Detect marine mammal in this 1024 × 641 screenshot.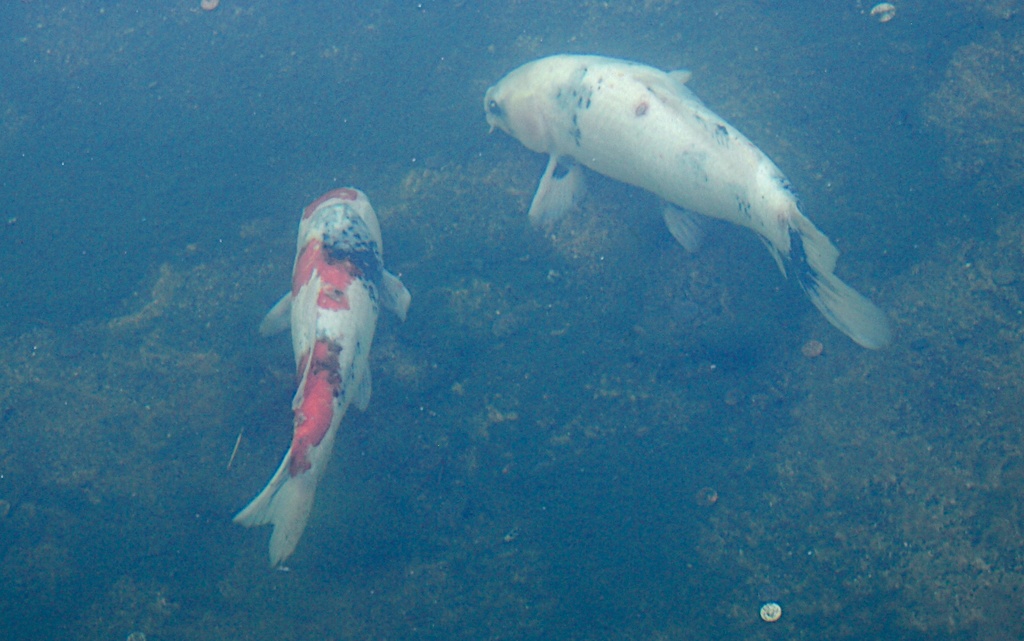
Detection: 470:51:882:353.
